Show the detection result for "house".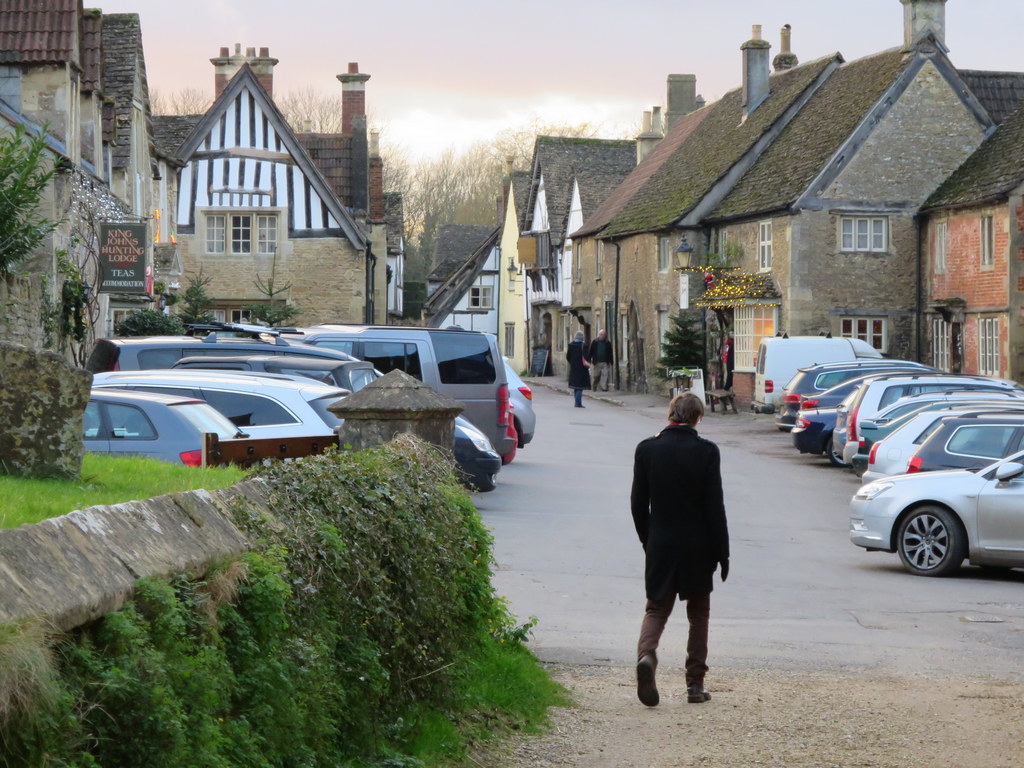
{"x1": 374, "y1": 189, "x2": 409, "y2": 322}.
